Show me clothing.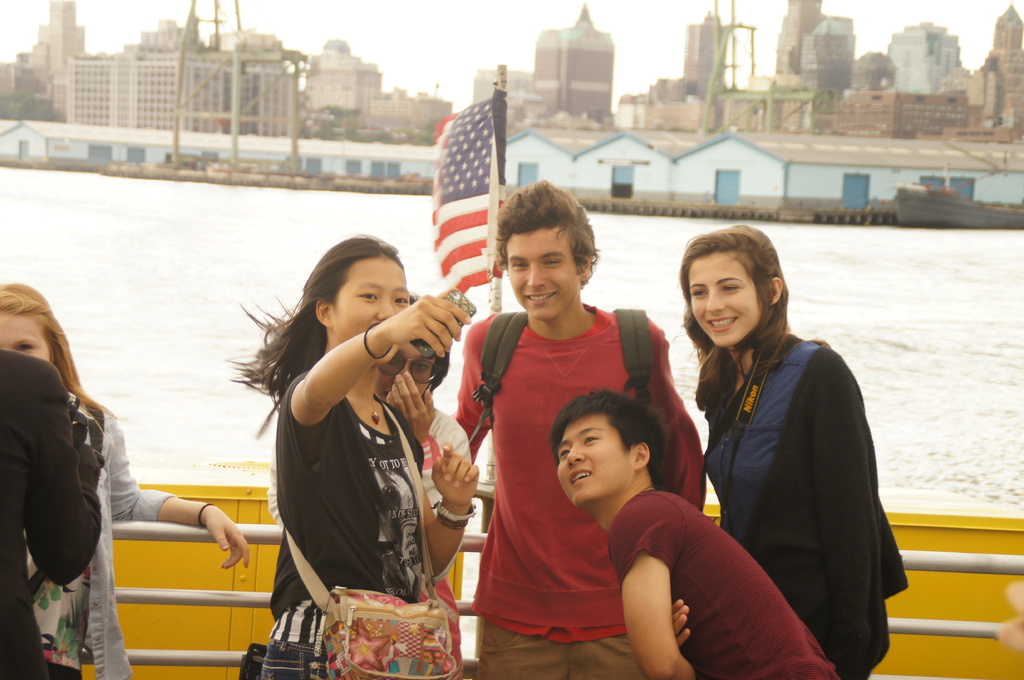
clothing is here: {"x1": 0, "y1": 349, "x2": 101, "y2": 679}.
